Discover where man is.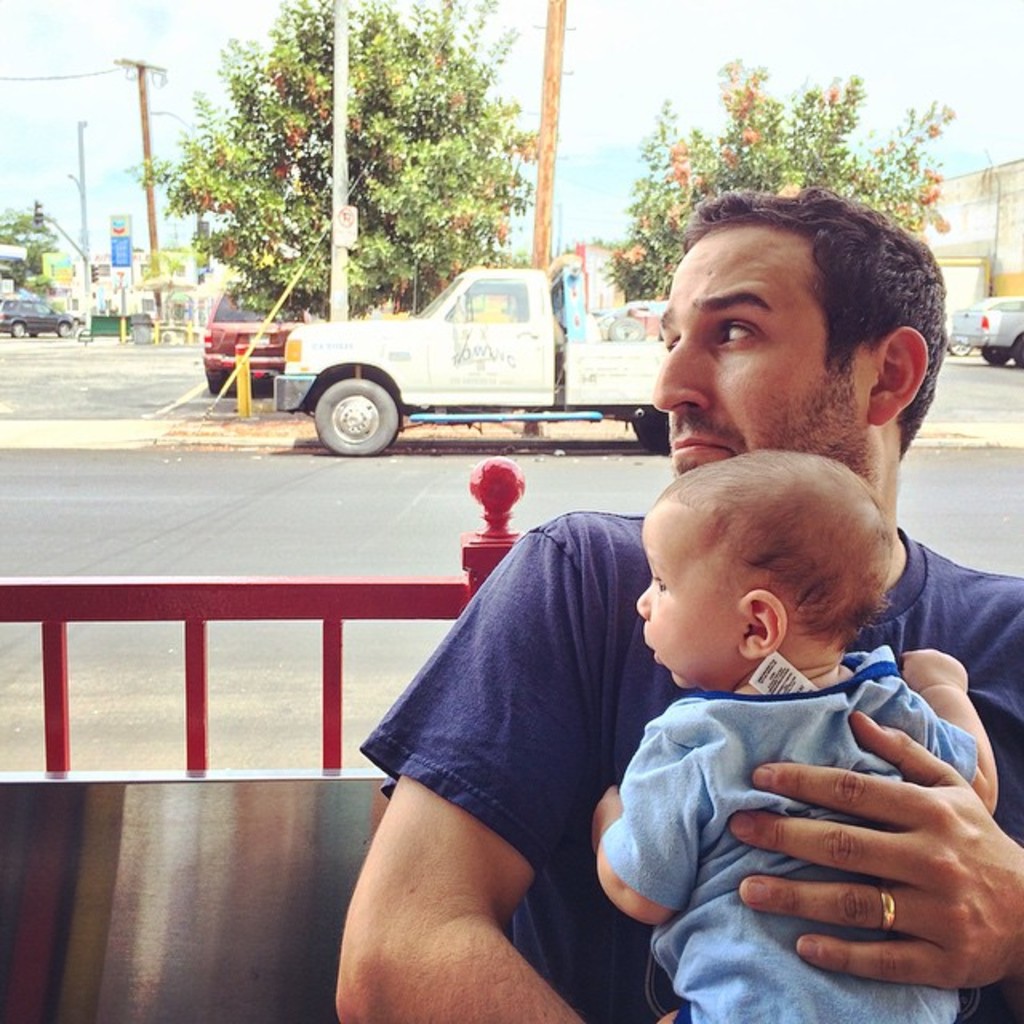
Discovered at <box>288,269,997,1002</box>.
